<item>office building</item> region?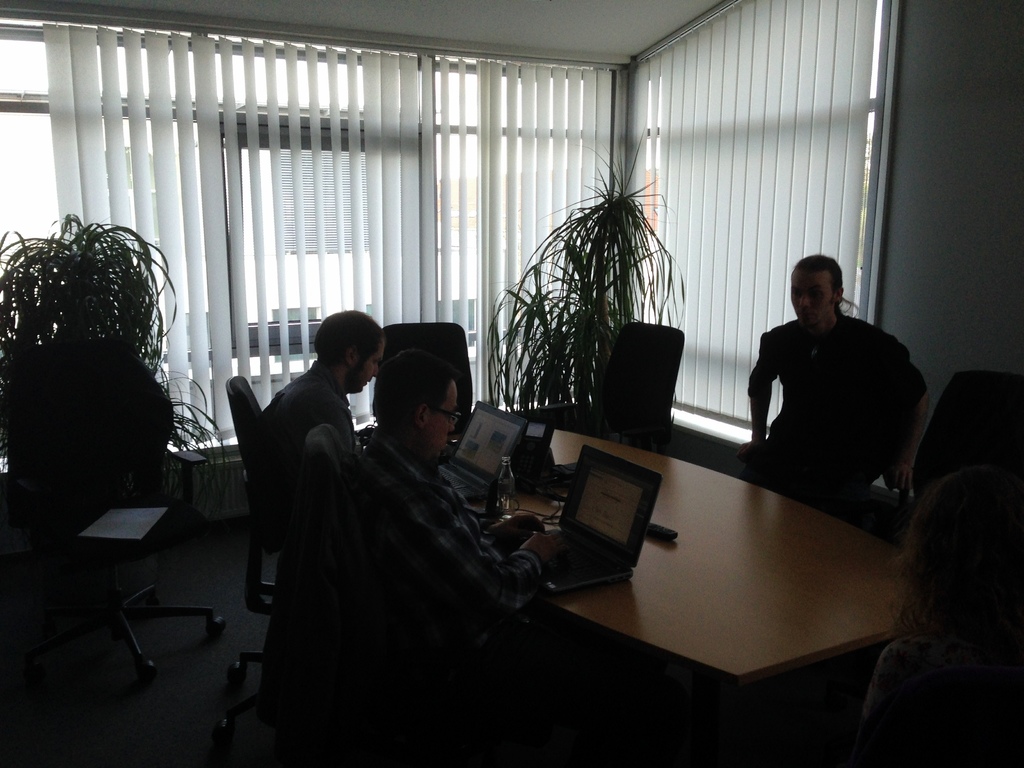
0:0:1023:767
